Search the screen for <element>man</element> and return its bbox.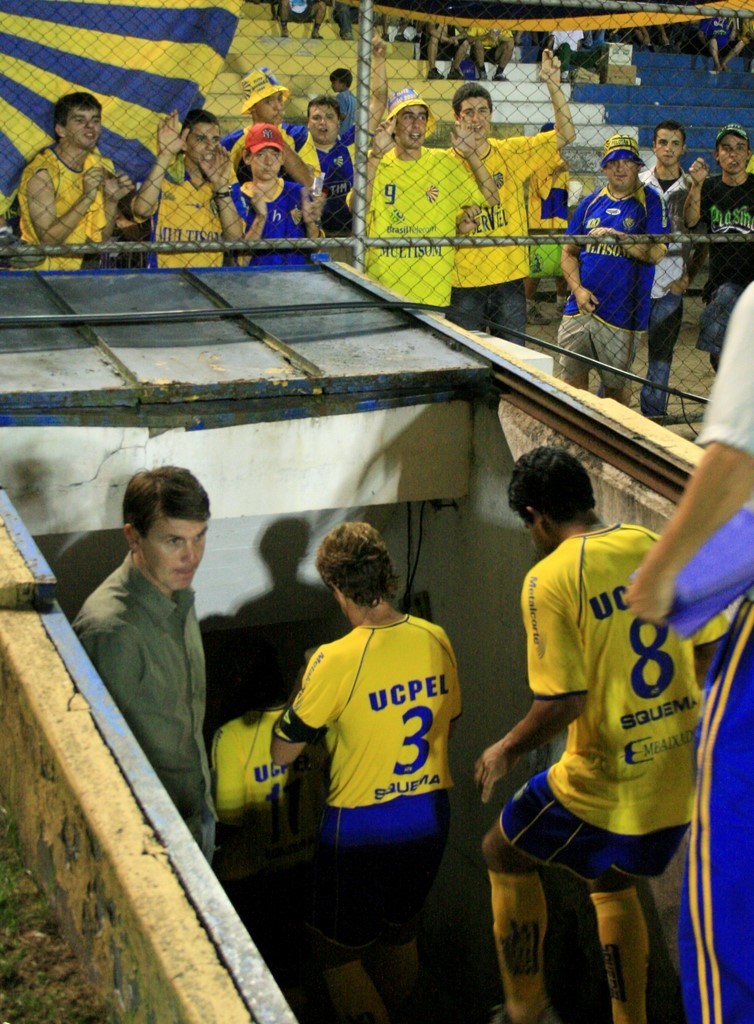
Found: BBox(69, 464, 219, 860).
